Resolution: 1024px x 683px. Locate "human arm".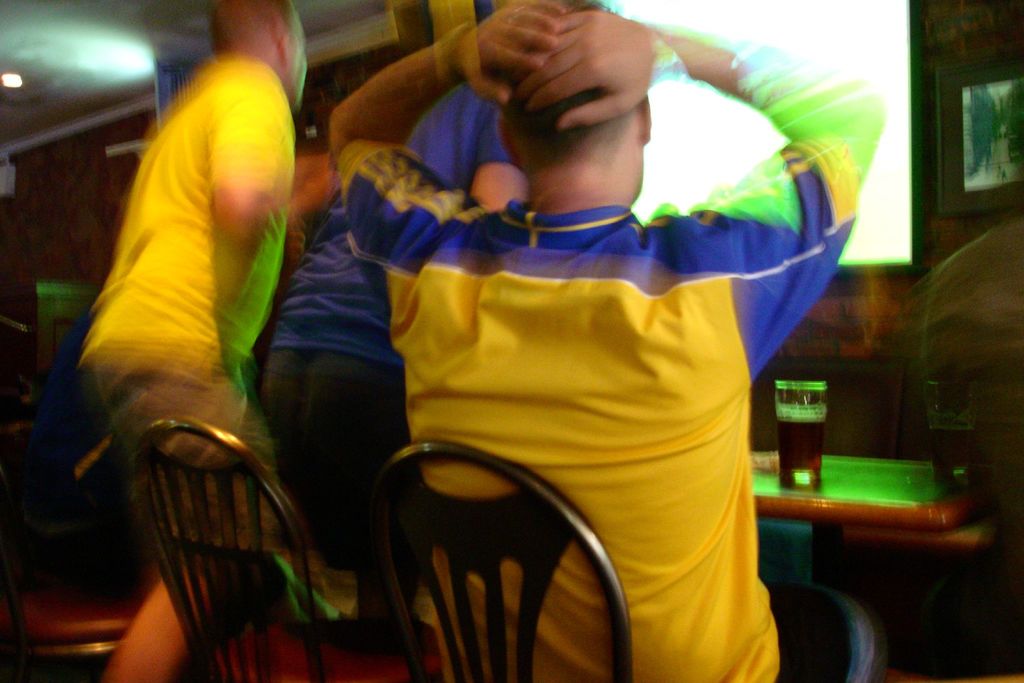
[left=326, top=1, right=568, bottom=291].
